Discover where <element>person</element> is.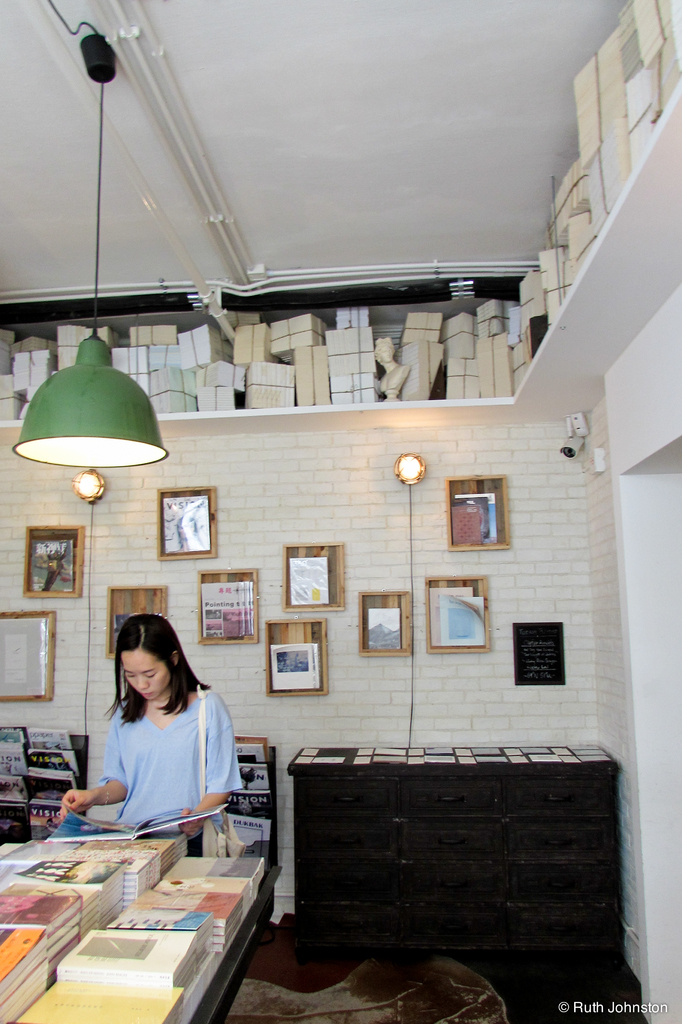
Discovered at {"left": 76, "top": 604, "right": 255, "bottom": 876}.
